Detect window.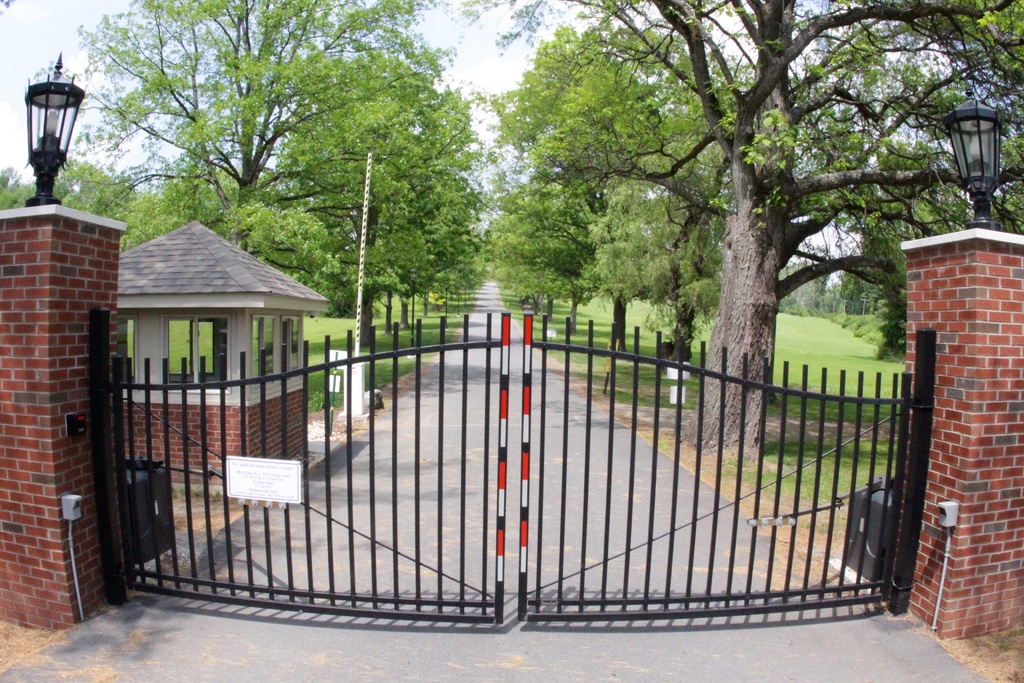
Detected at left=131, top=318, right=225, bottom=381.
